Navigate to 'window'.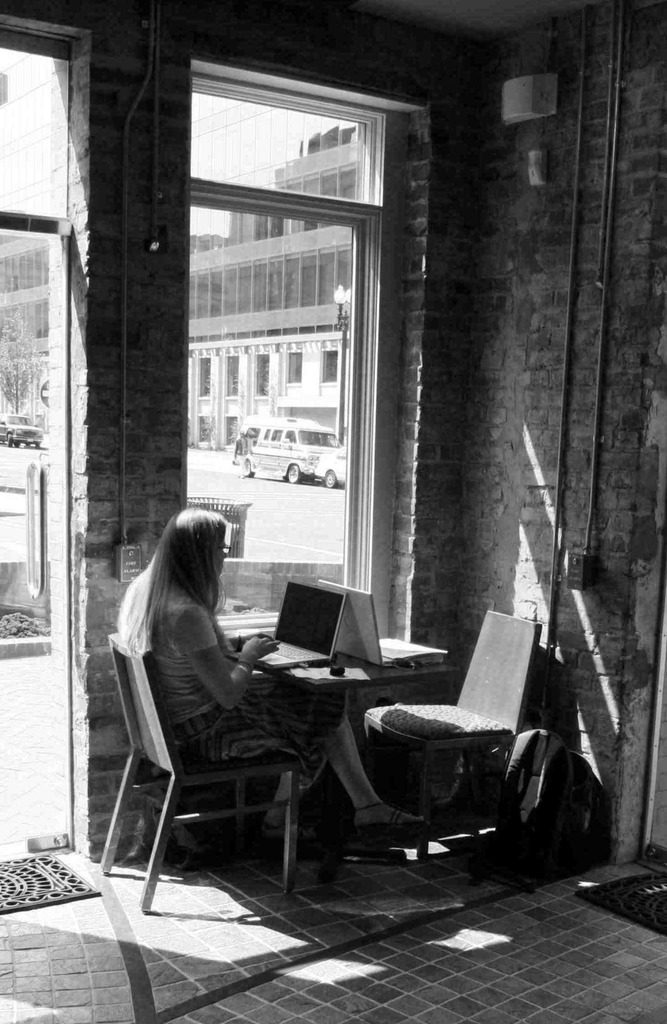
Navigation target: bbox=[198, 361, 214, 394].
